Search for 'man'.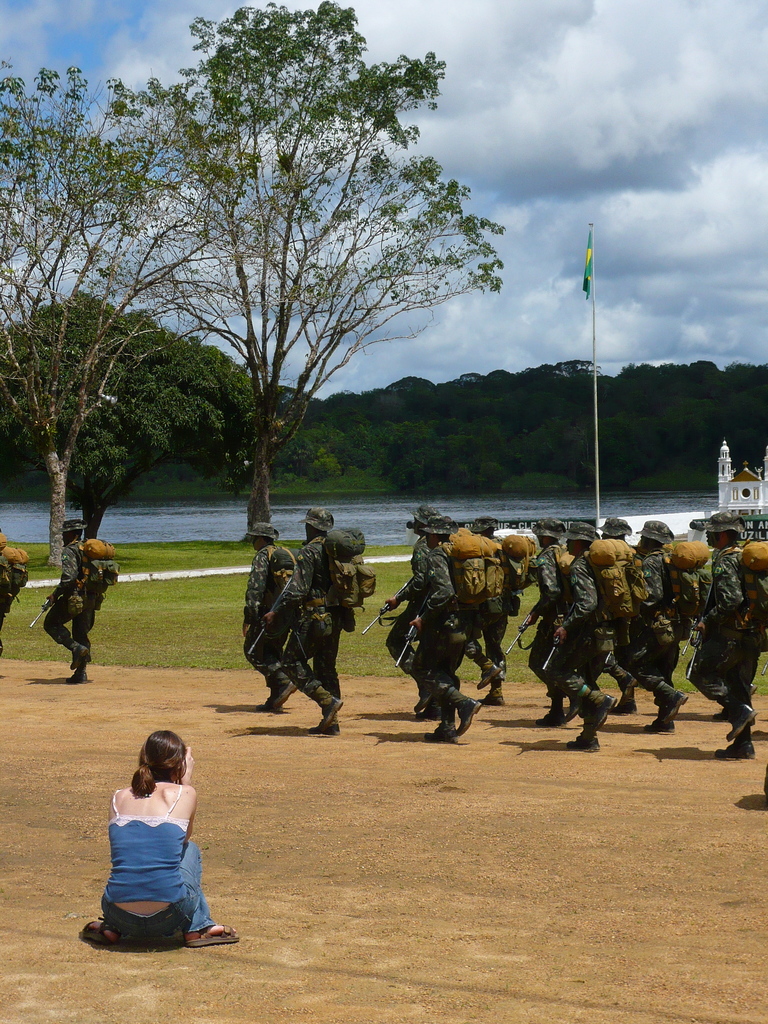
Found at (left=238, top=520, right=305, bottom=712).
